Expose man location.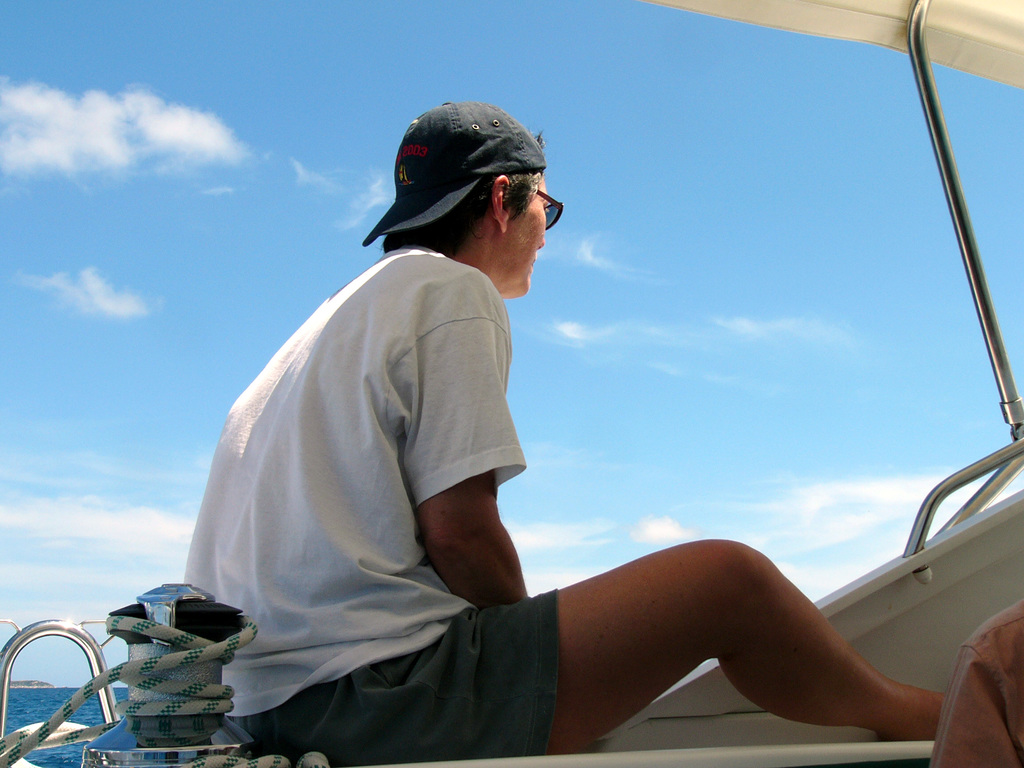
Exposed at pyautogui.locateOnScreen(182, 100, 945, 764).
